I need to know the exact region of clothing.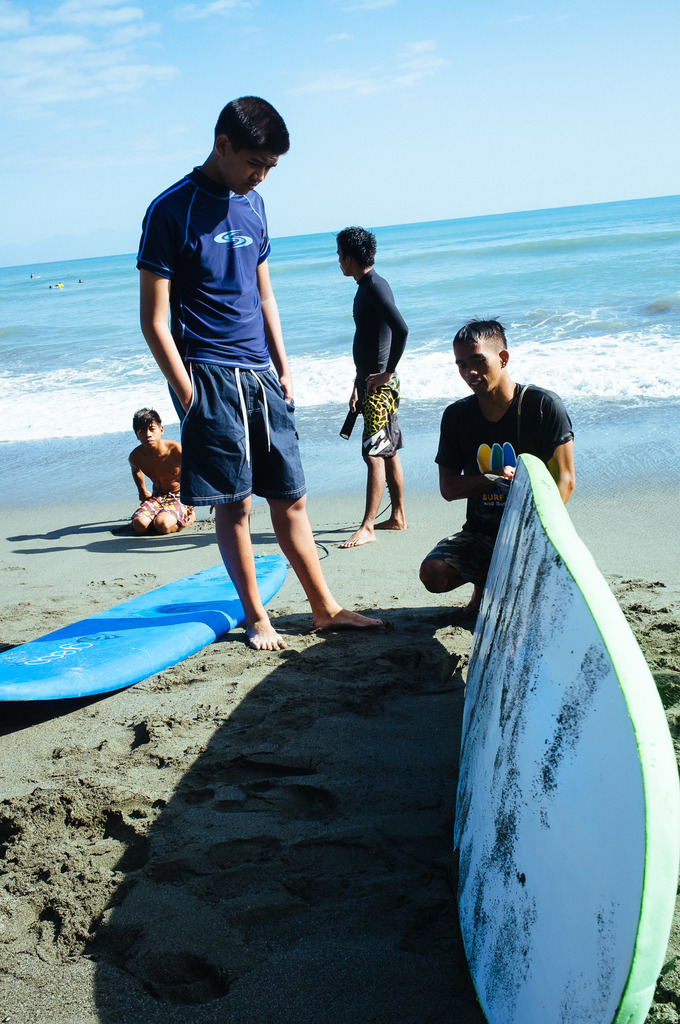
Region: bbox=(152, 131, 308, 508).
